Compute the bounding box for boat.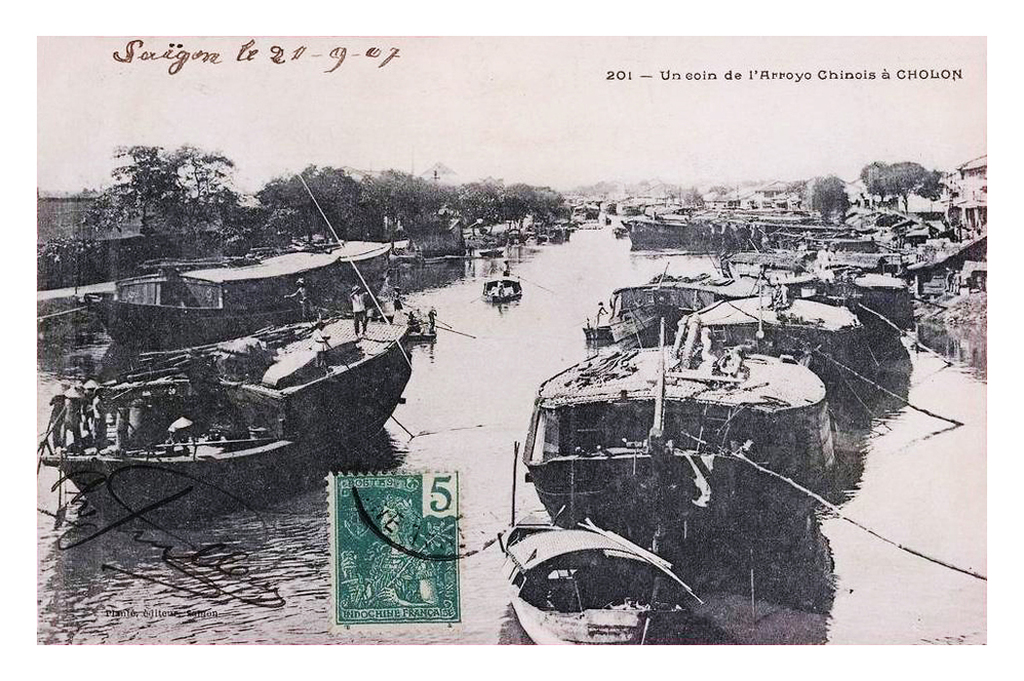
(515,340,836,555).
